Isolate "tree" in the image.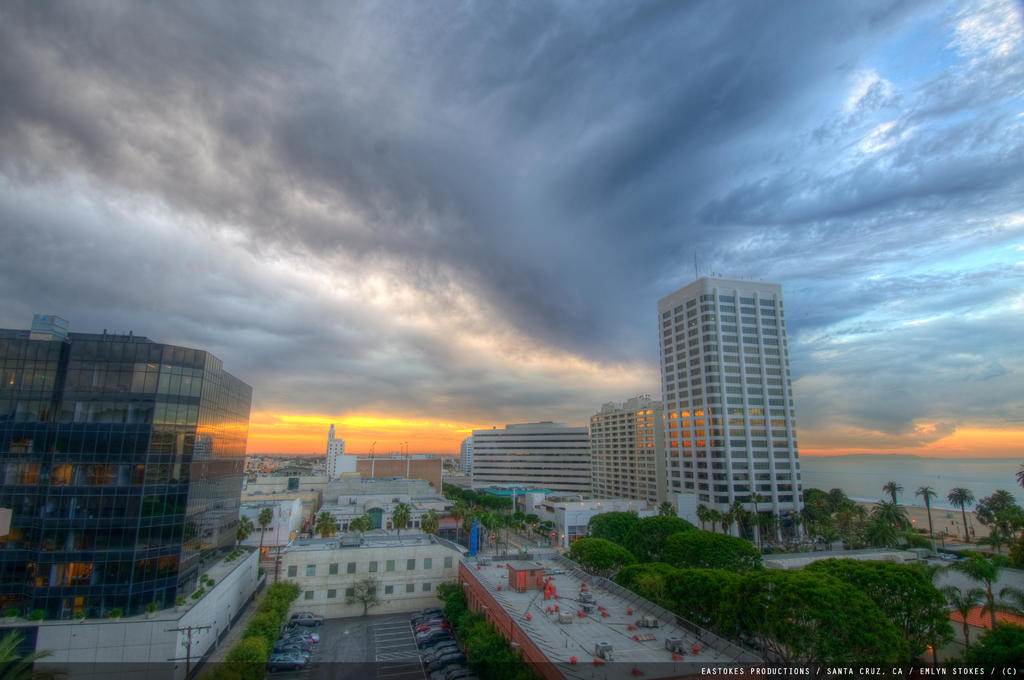
Isolated region: Rect(343, 576, 386, 616).
